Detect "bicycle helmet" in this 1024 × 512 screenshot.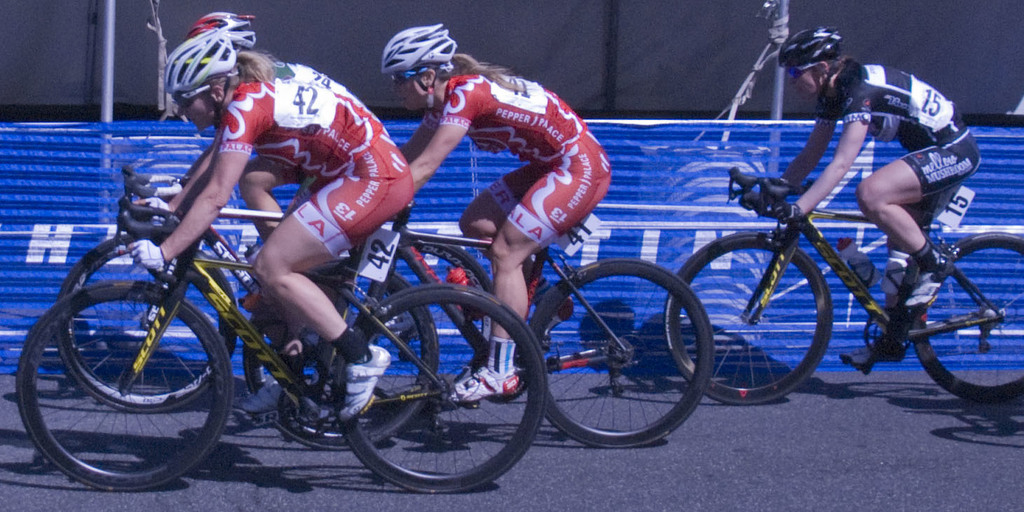
Detection: region(163, 32, 230, 95).
